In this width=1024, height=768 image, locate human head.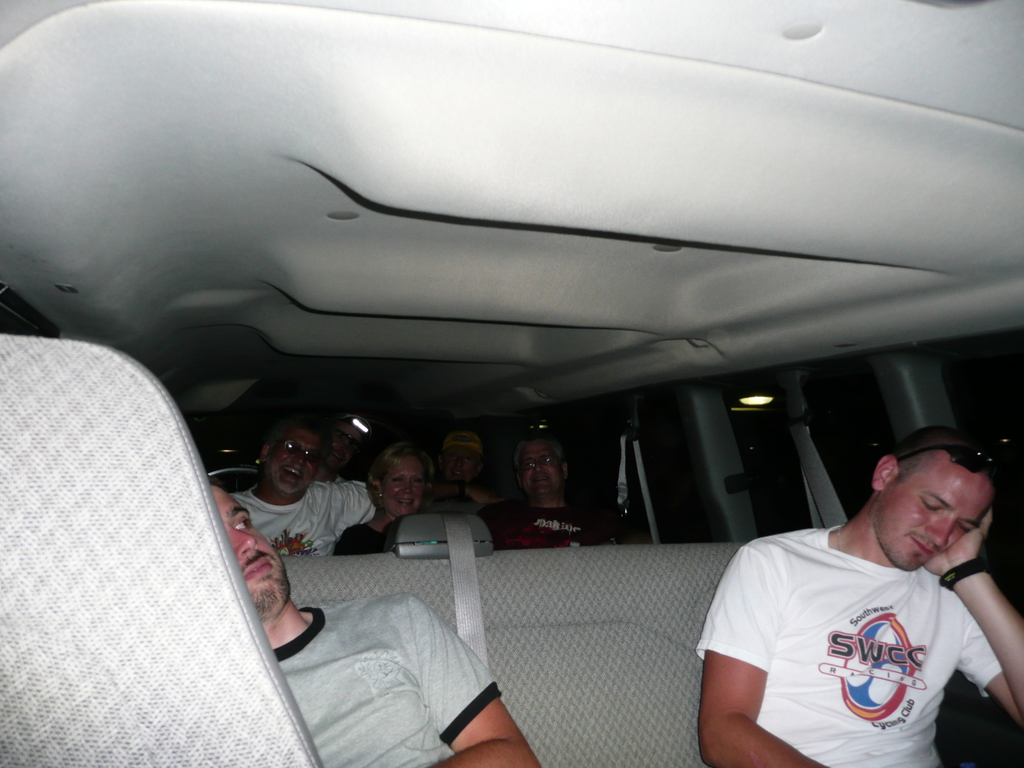
Bounding box: box=[371, 447, 428, 516].
